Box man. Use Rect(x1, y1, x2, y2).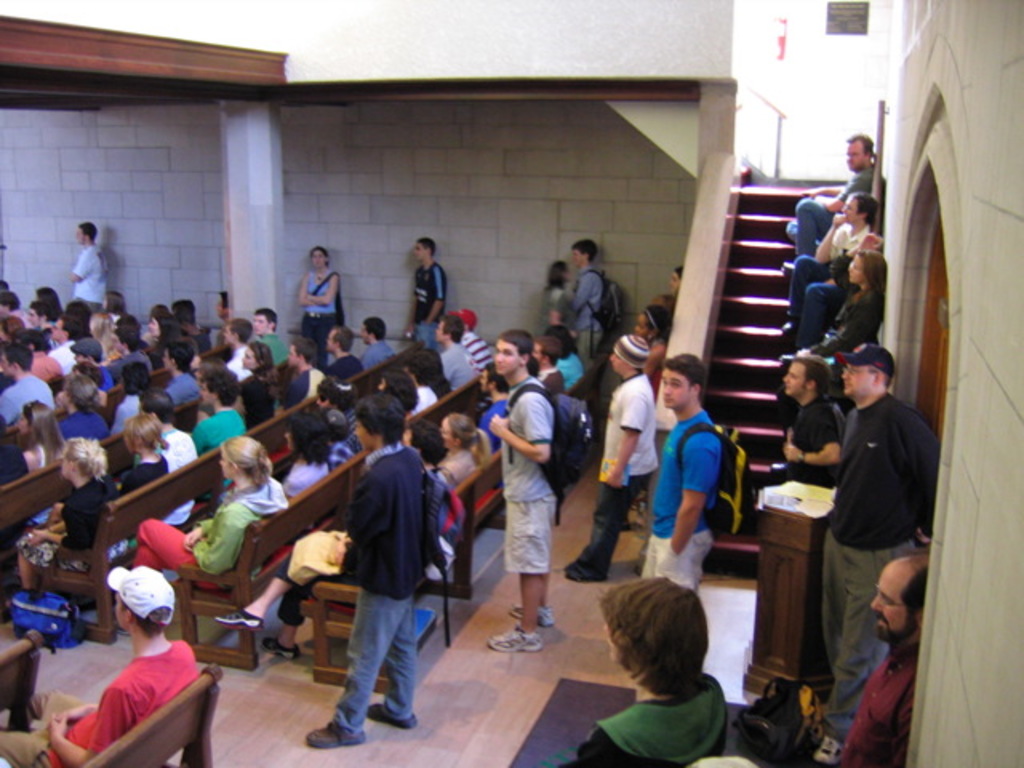
Rect(810, 549, 934, 766).
